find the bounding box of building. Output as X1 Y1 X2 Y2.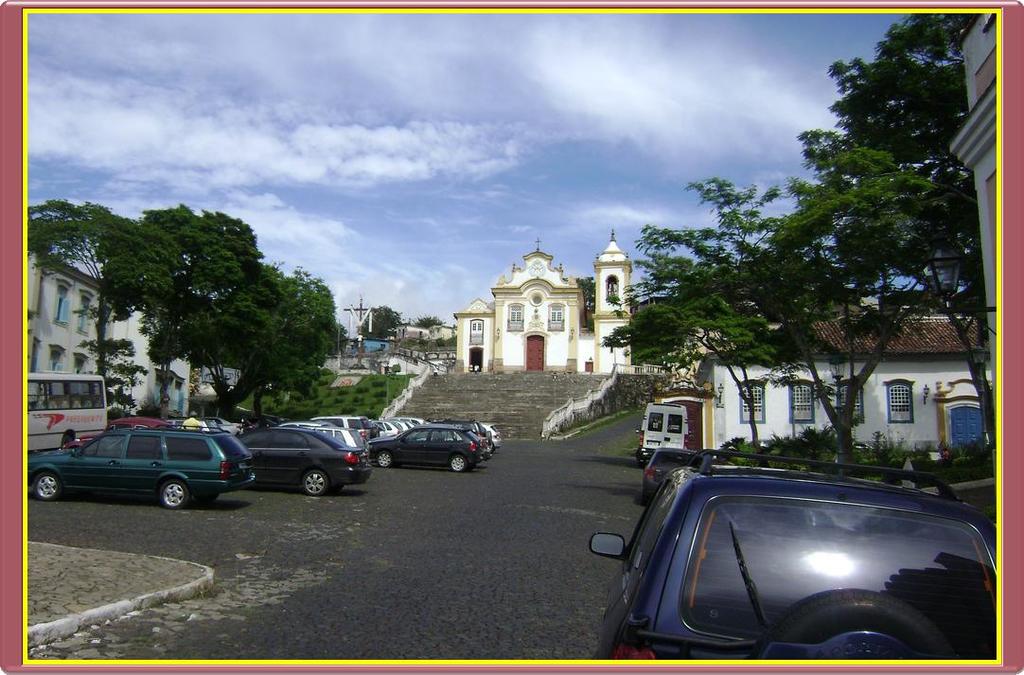
945 6 999 376.
